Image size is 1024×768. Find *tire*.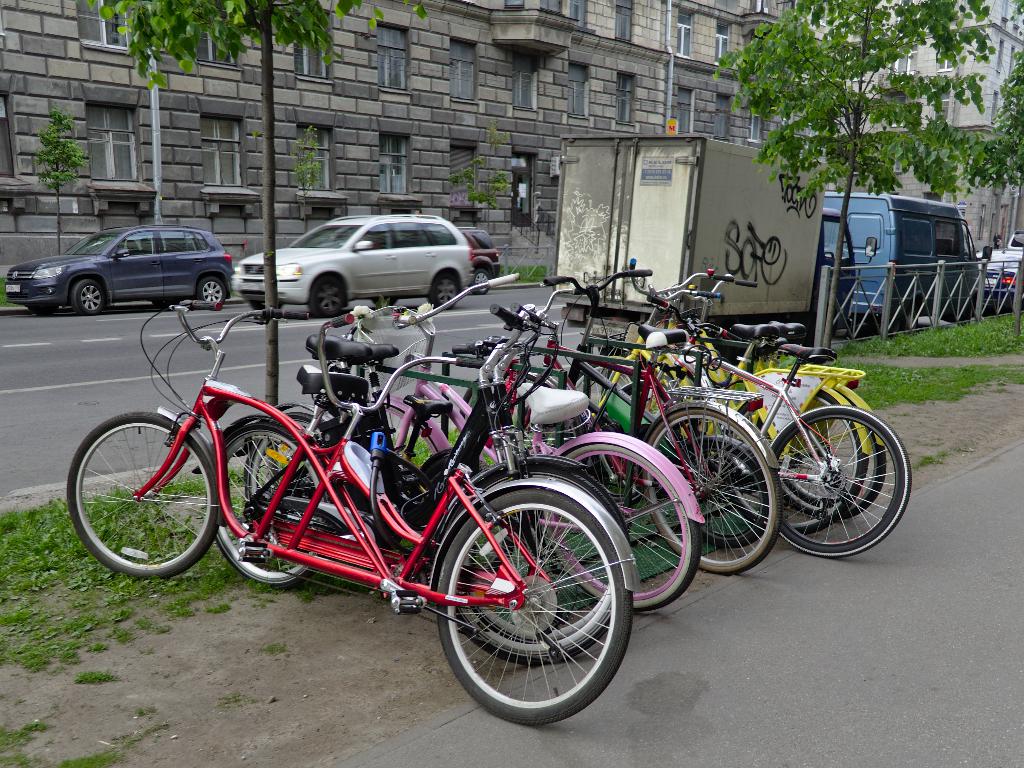
rect(430, 274, 458, 310).
